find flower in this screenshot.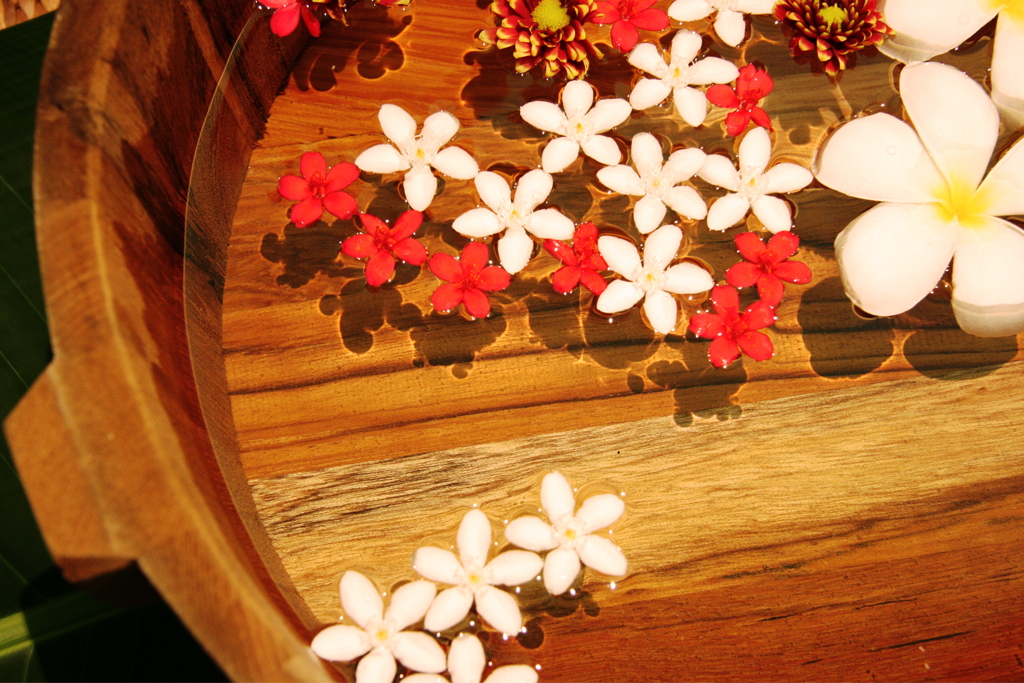
The bounding box for flower is select_region(765, 0, 881, 86).
